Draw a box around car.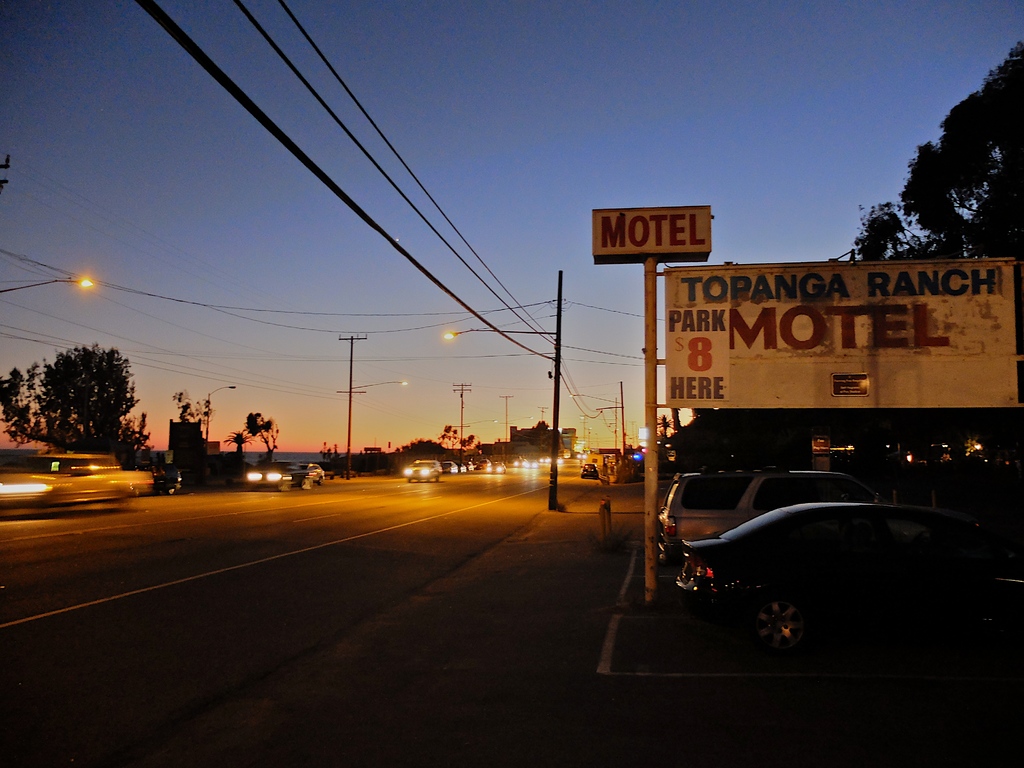
[left=579, top=463, right=599, bottom=477].
